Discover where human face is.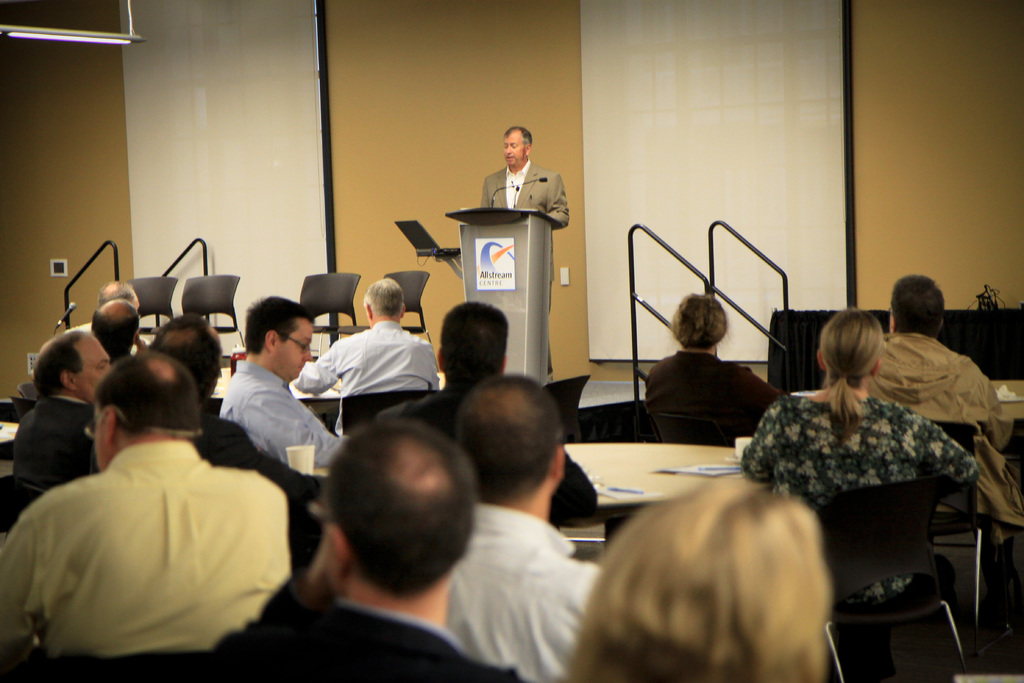
Discovered at bbox=(502, 130, 529, 171).
